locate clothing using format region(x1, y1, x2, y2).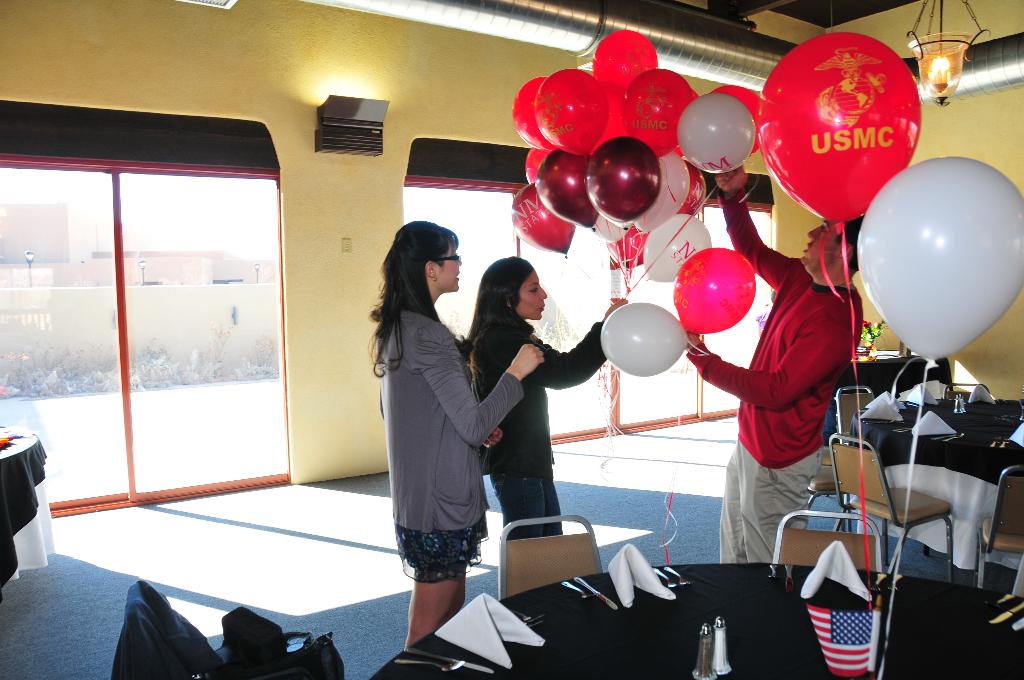
region(468, 310, 610, 538).
